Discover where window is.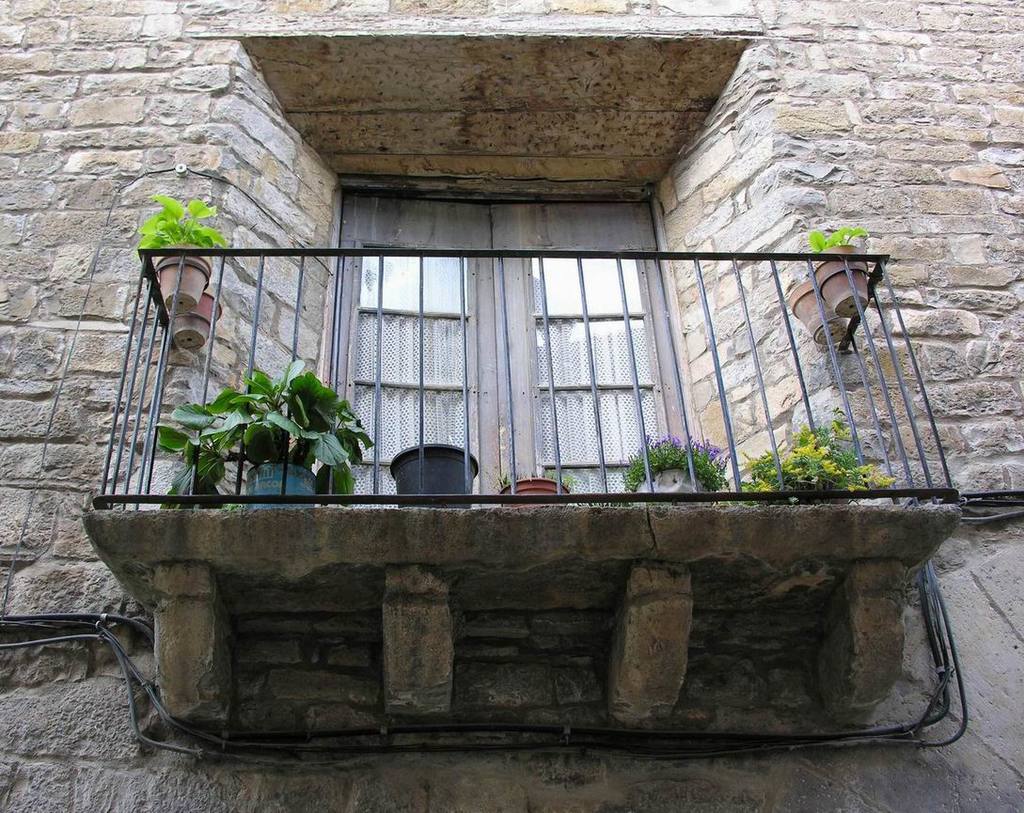
Discovered at x1=341 y1=178 x2=710 y2=512.
